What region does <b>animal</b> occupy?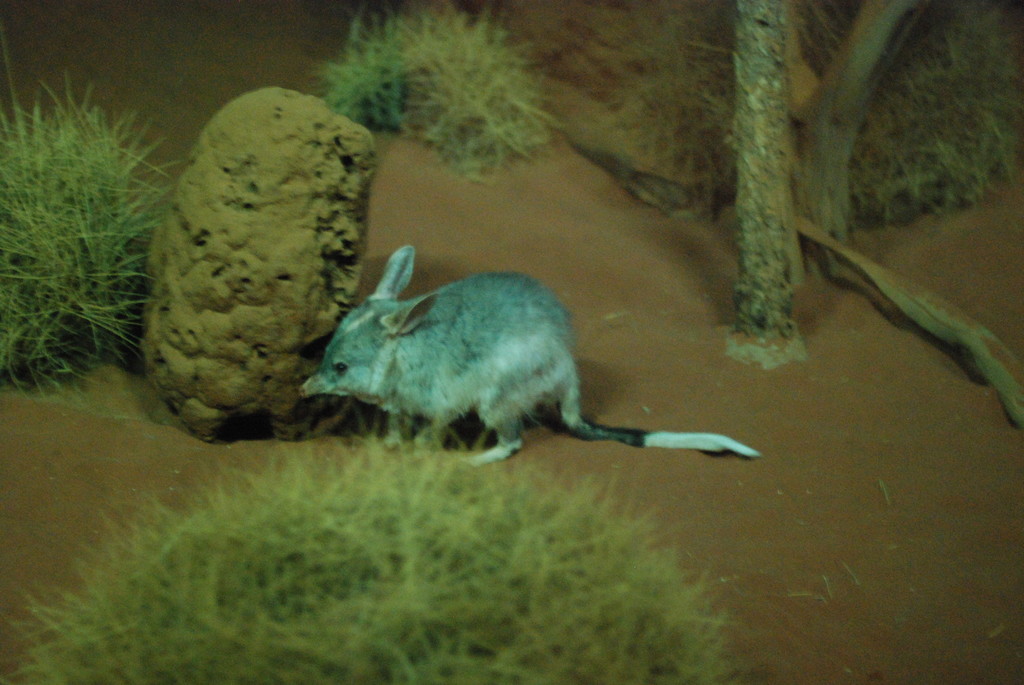
{"x1": 303, "y1": 247, "x2": 753, "y2": 469}.
